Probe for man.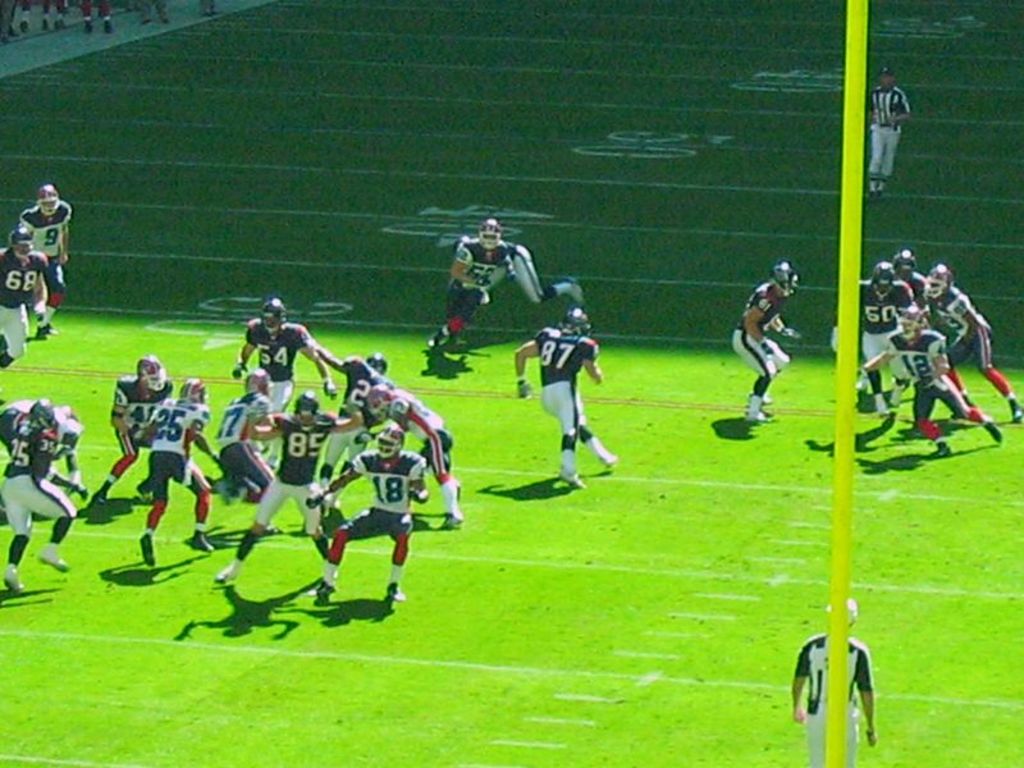
Probe result: [x1=218, y1=367, x2=284, y2=535].
